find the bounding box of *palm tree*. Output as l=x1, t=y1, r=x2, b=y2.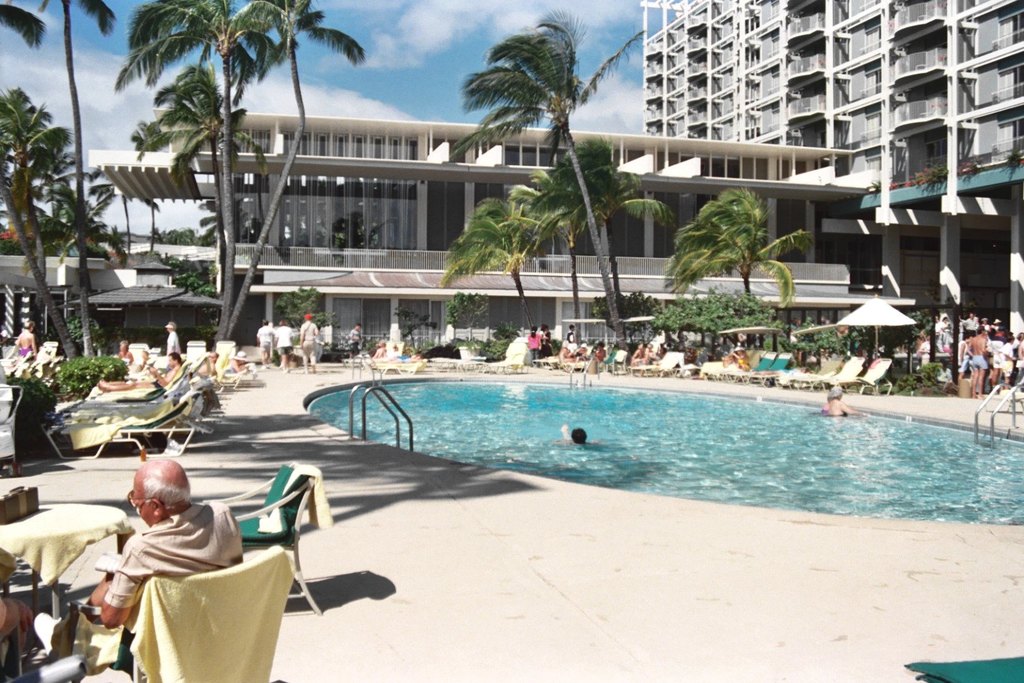
l=46, t=180, r=106, b=277.
